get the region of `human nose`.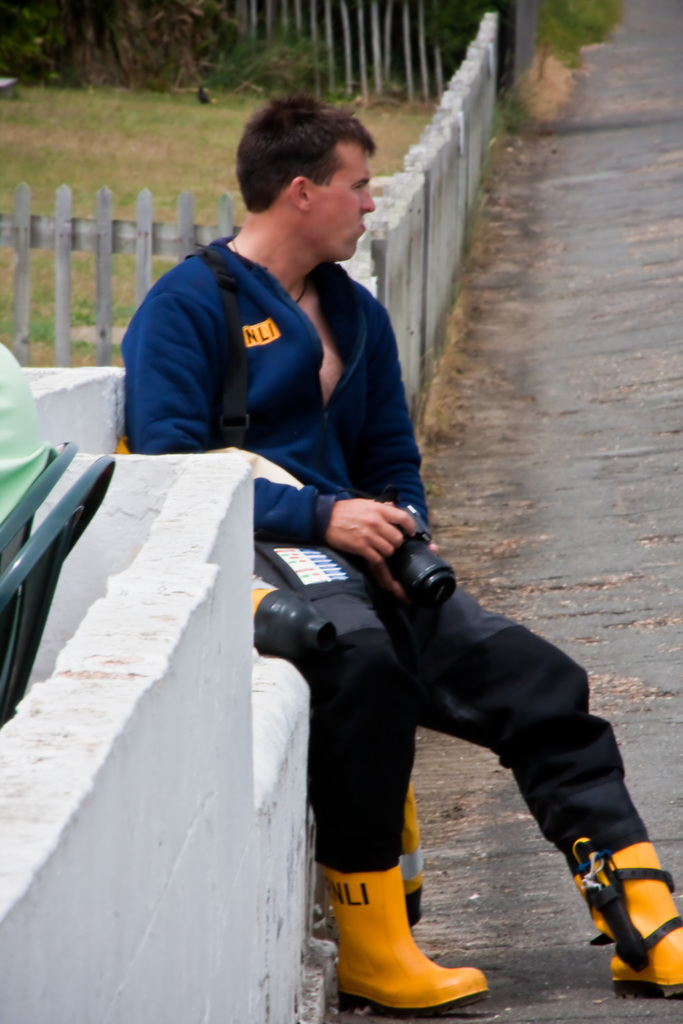
359, 189, 376, 214.
